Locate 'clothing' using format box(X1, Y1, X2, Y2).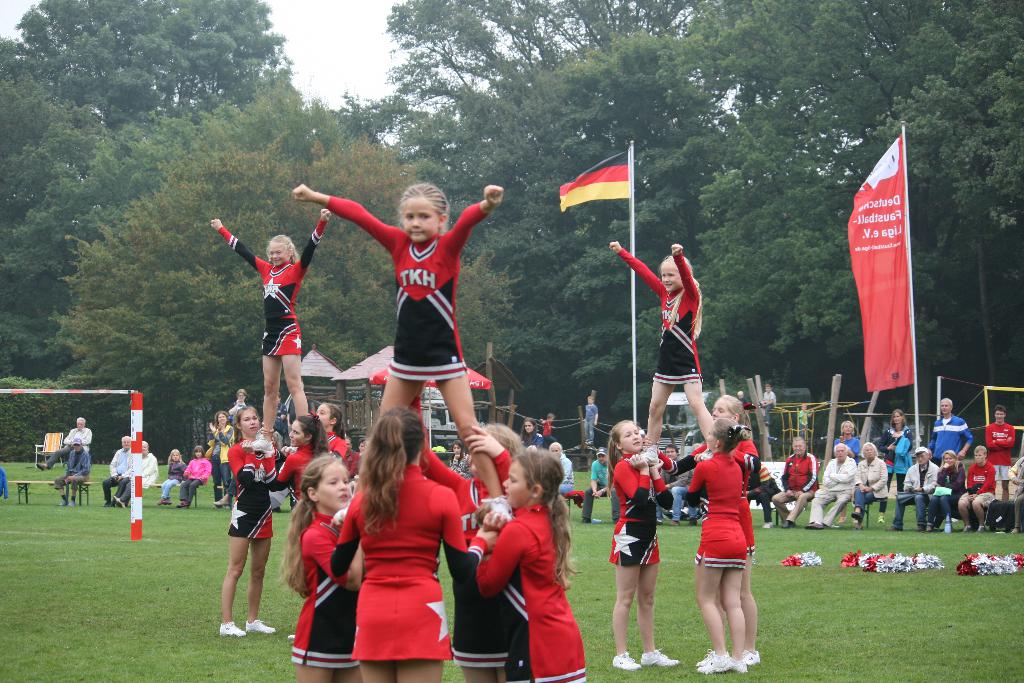
box(690, 450, 746, 572).
